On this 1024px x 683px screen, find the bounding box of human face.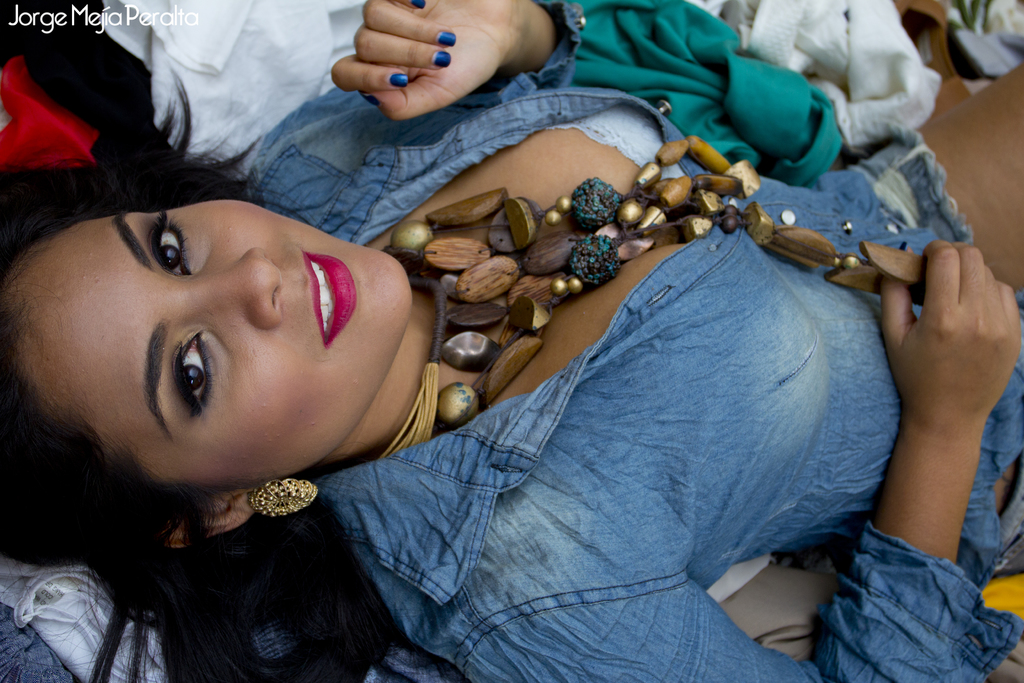
Bounding box: bbox(8, 193, 413, 508).
